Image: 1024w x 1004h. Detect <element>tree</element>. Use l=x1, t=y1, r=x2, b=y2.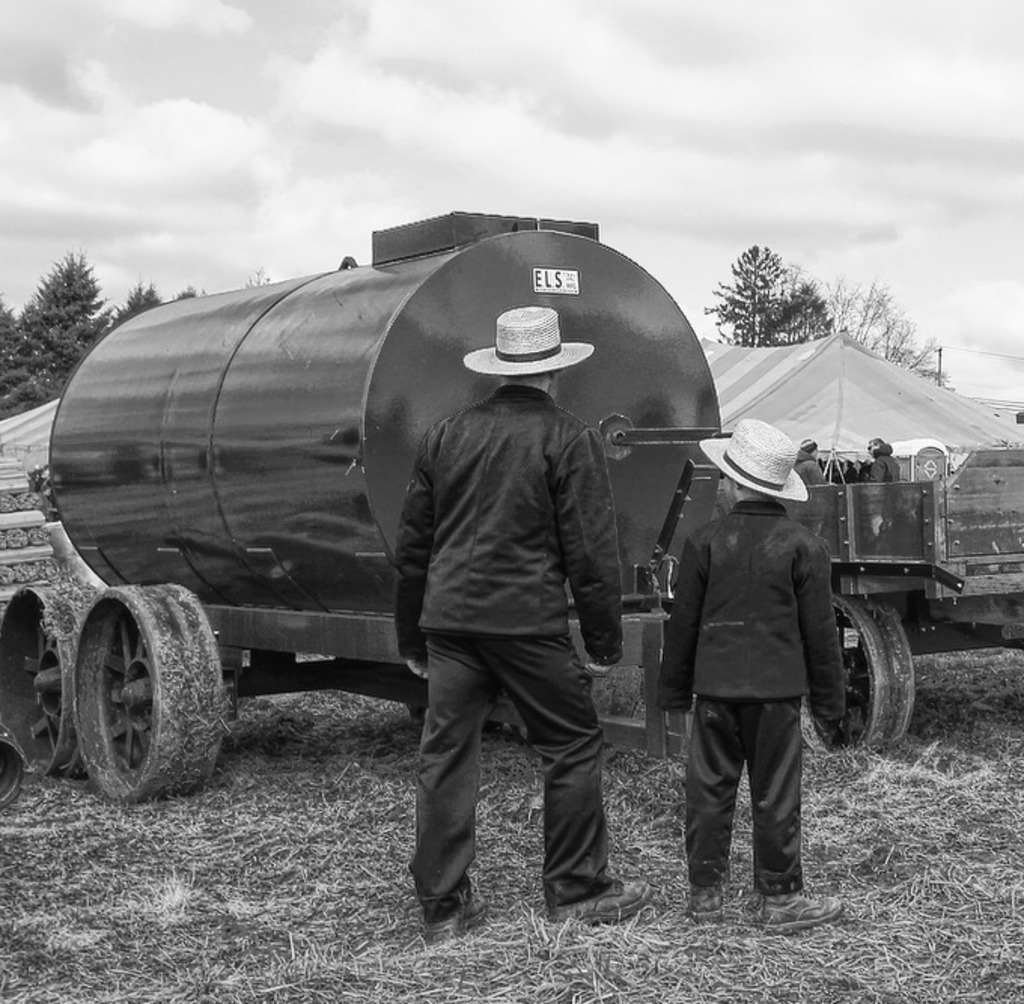
l=11, t=245, r=125, b=375.
